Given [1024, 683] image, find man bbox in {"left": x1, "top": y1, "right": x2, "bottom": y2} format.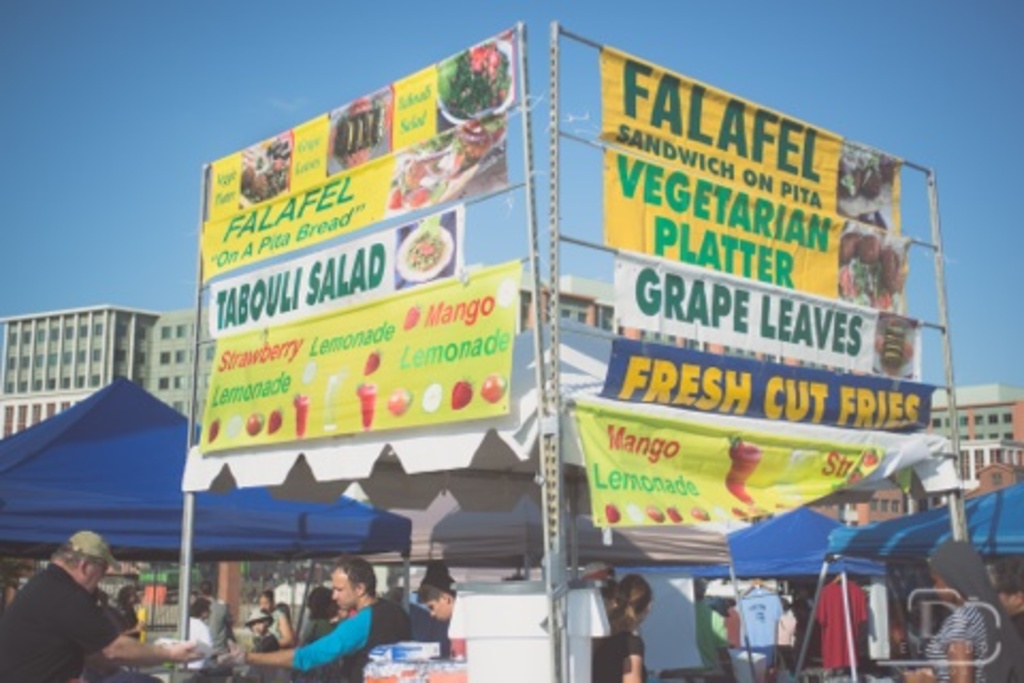
{"left": 243, "top": 553, "right": 407, "bottom": 681}.
